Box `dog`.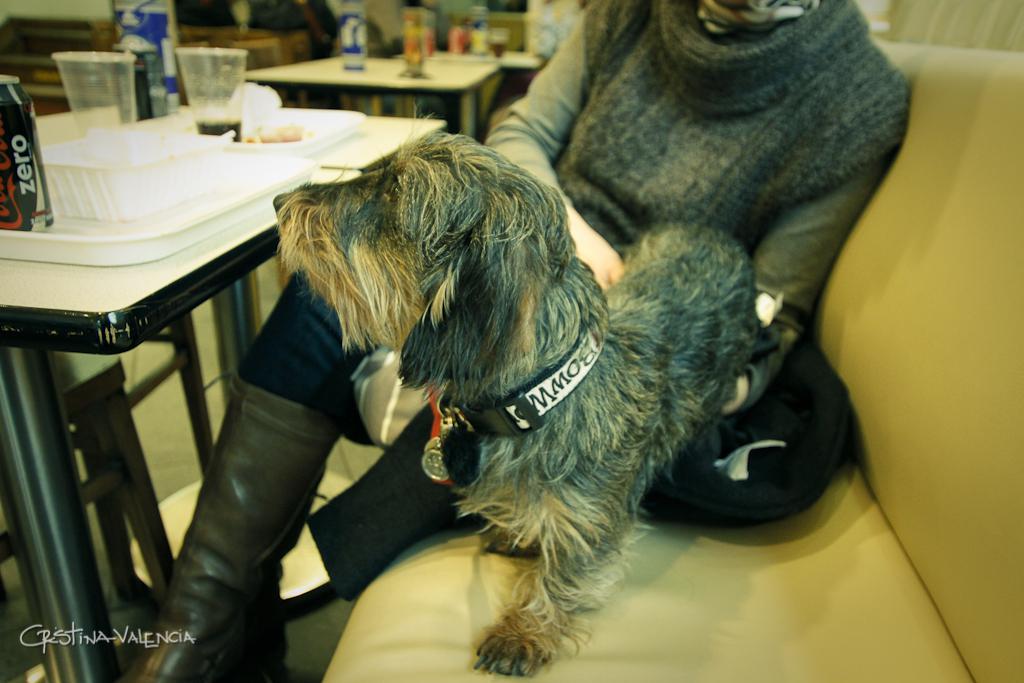
274:105:783:681.
